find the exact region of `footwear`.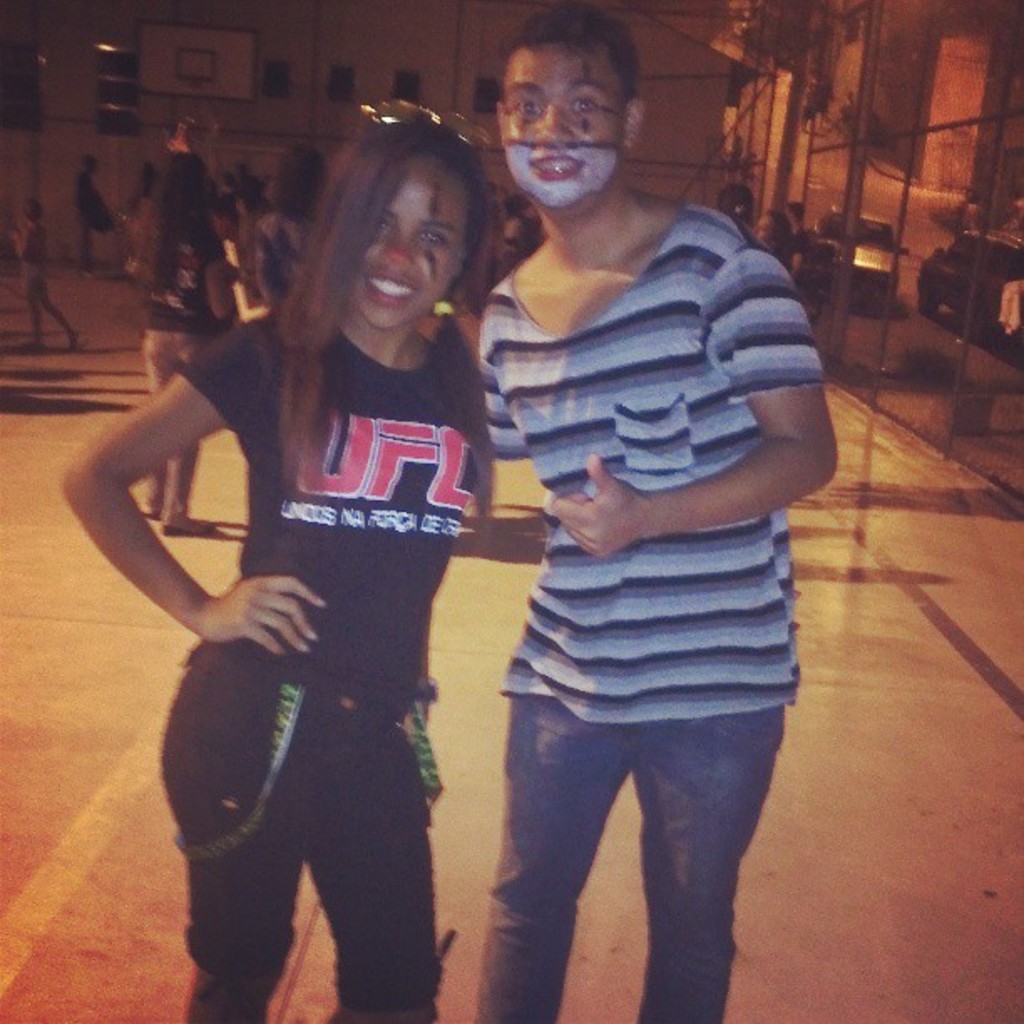
Exact region: select_region(157, 515, 214, 537).
